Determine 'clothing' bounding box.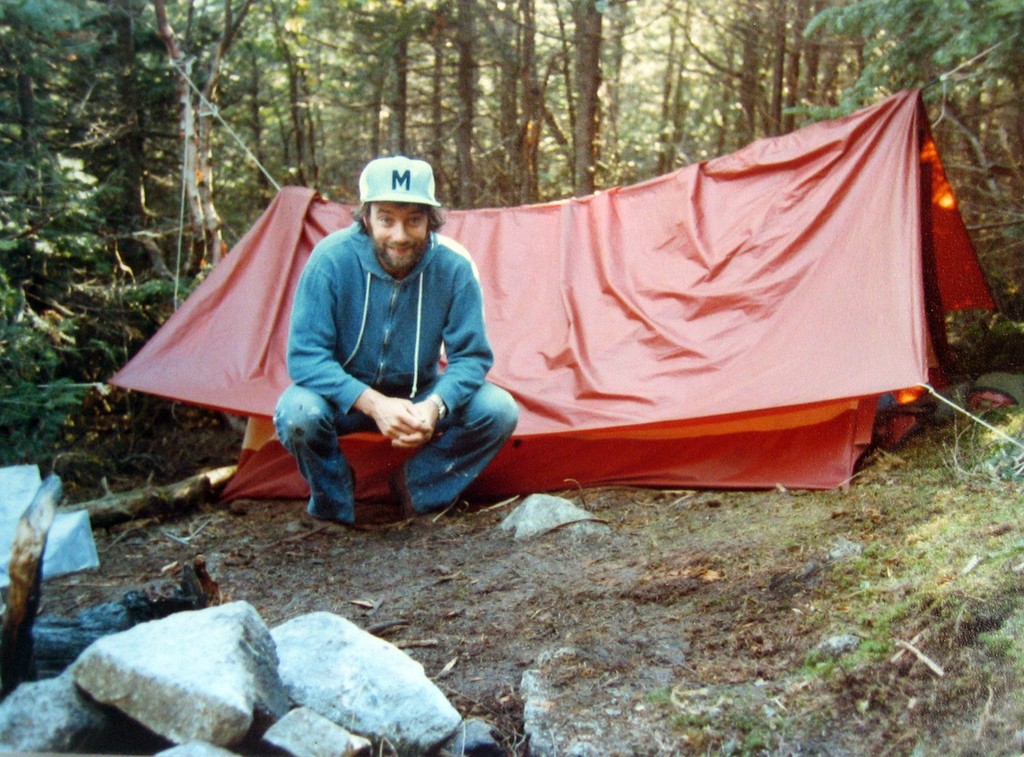
Determined: <box>267,199,494,506</box>.
